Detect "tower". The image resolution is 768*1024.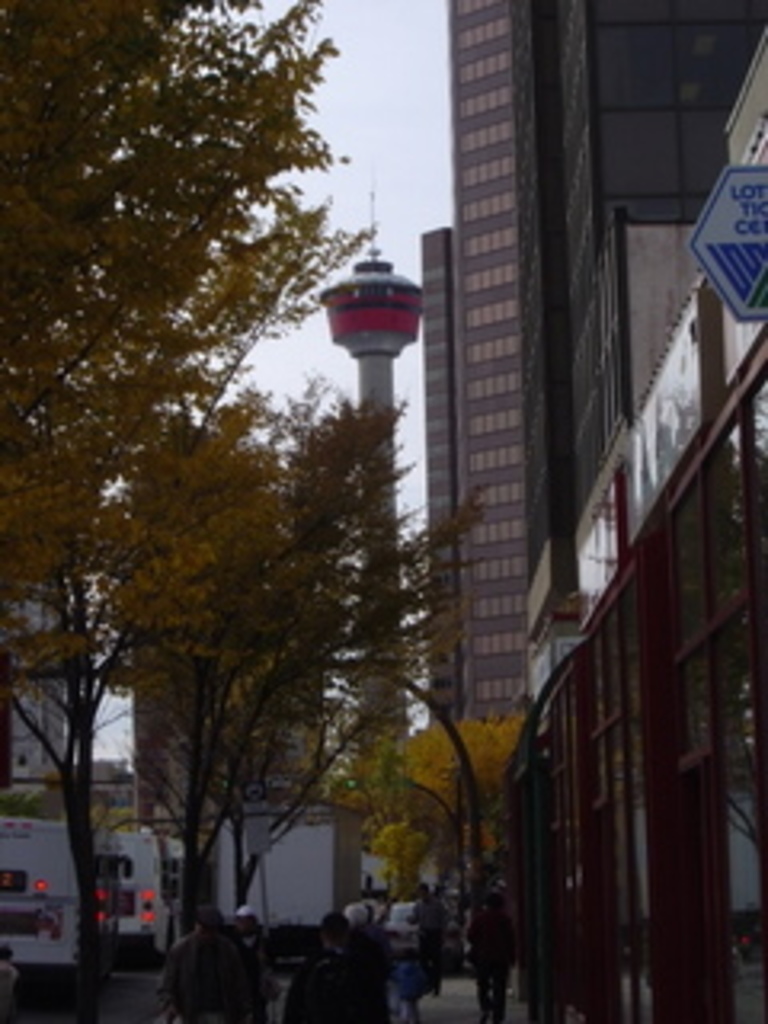
Rect(314, 179, 426, 810).
